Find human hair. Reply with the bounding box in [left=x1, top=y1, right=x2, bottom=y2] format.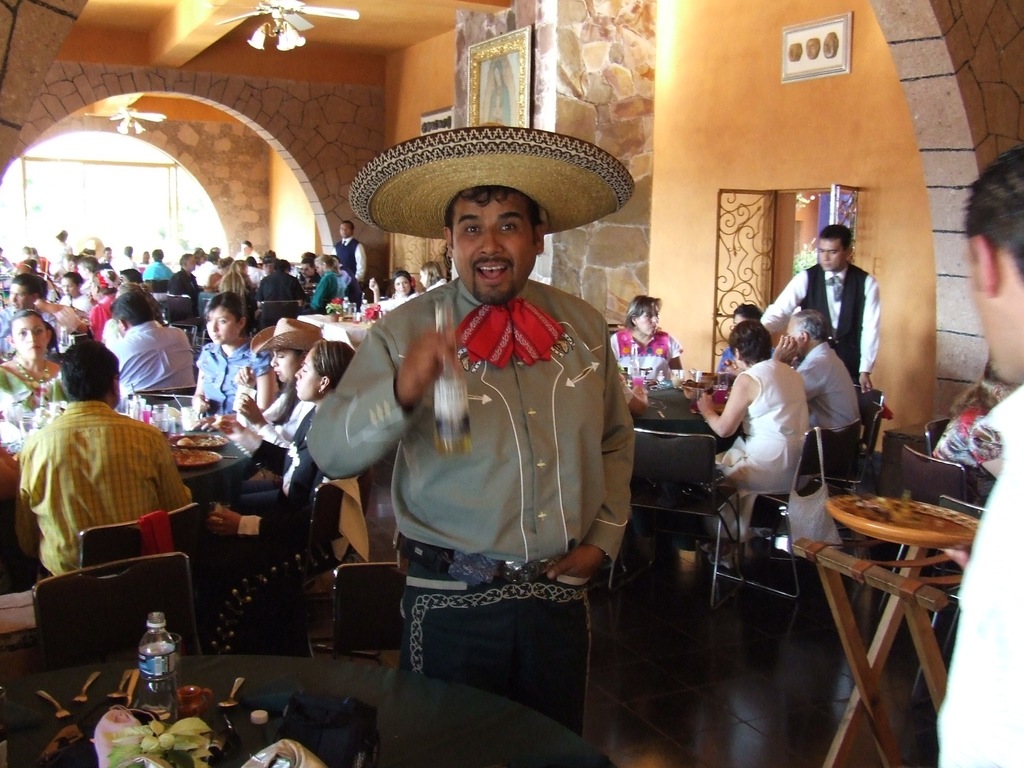
[left=310, top=343, right=357, bottom=388].
